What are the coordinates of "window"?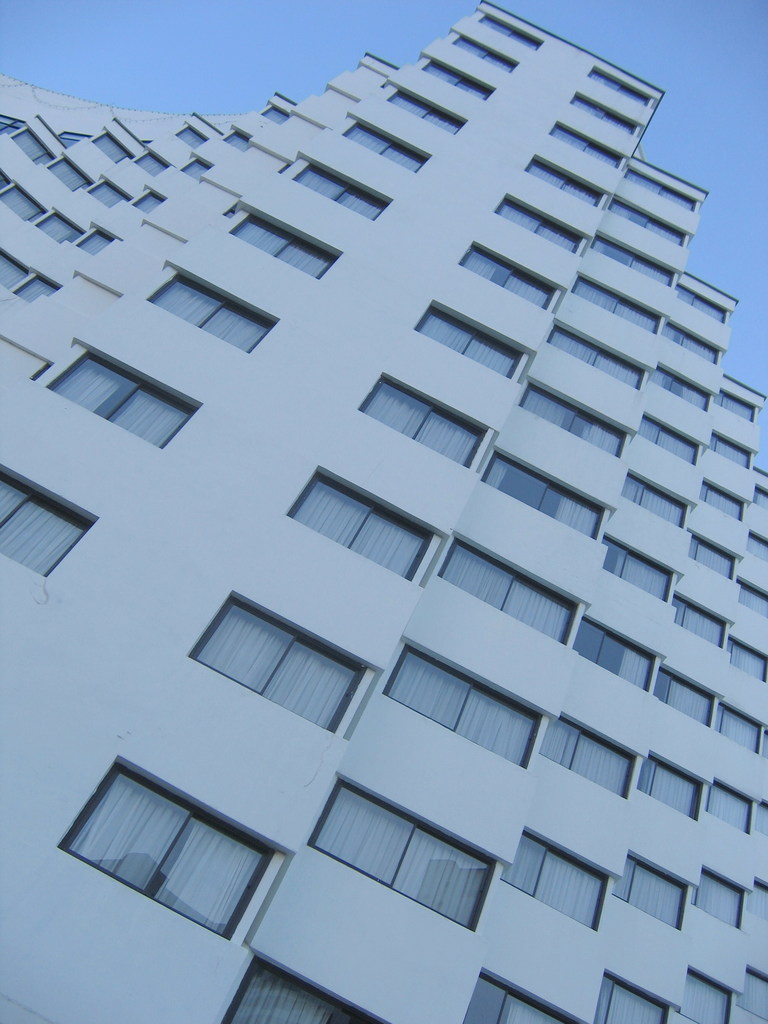
box=[305, 778, 503, 937].
